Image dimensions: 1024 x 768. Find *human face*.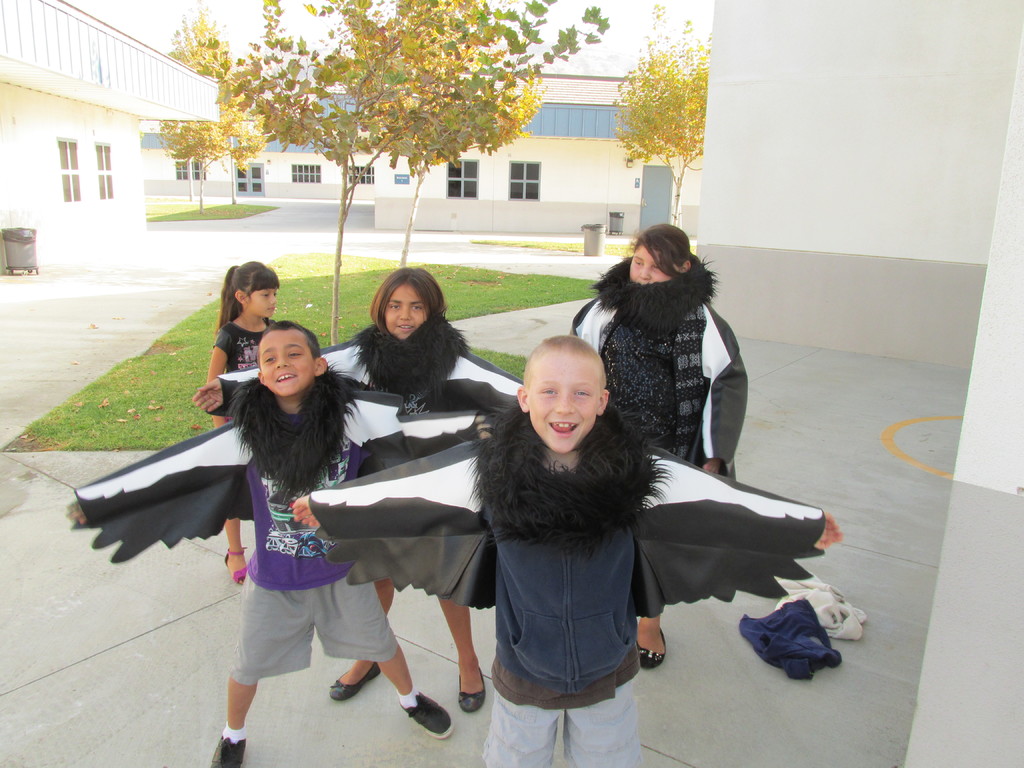
region(262, 328, 316, 396).
